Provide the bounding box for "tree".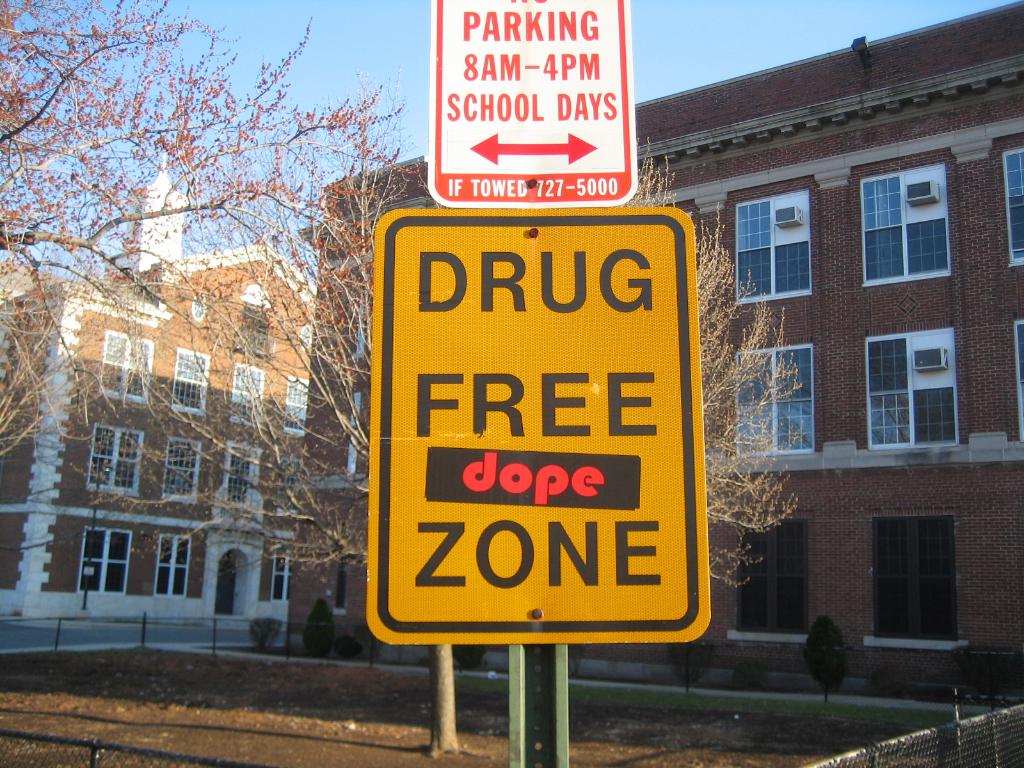
bbox=[0, 0, 795, 748].
